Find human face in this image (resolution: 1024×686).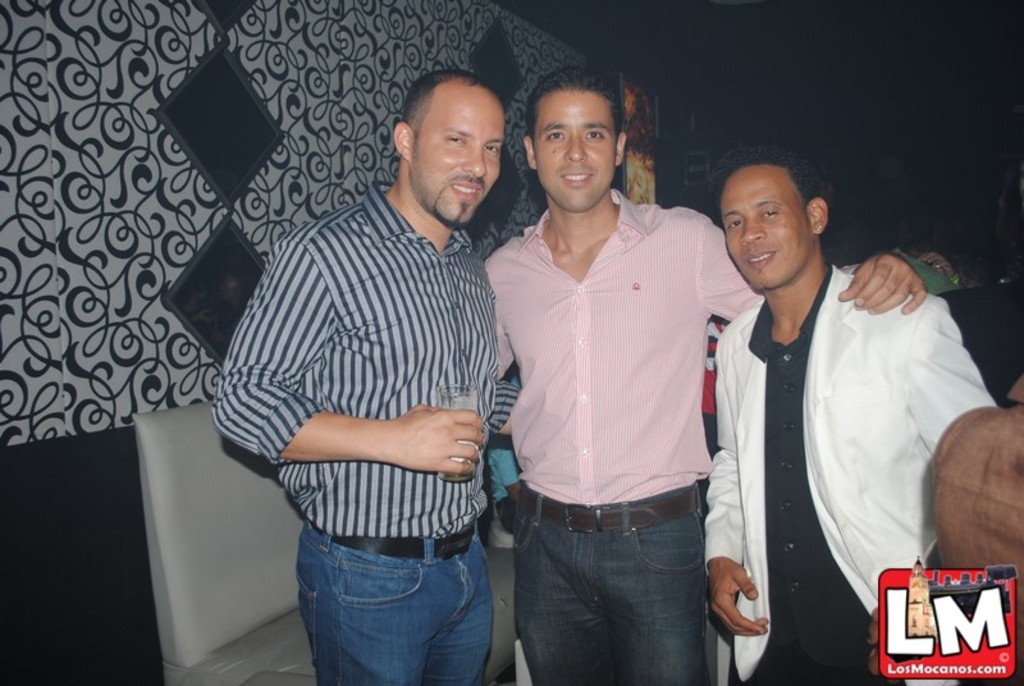
535/88/618/203.
